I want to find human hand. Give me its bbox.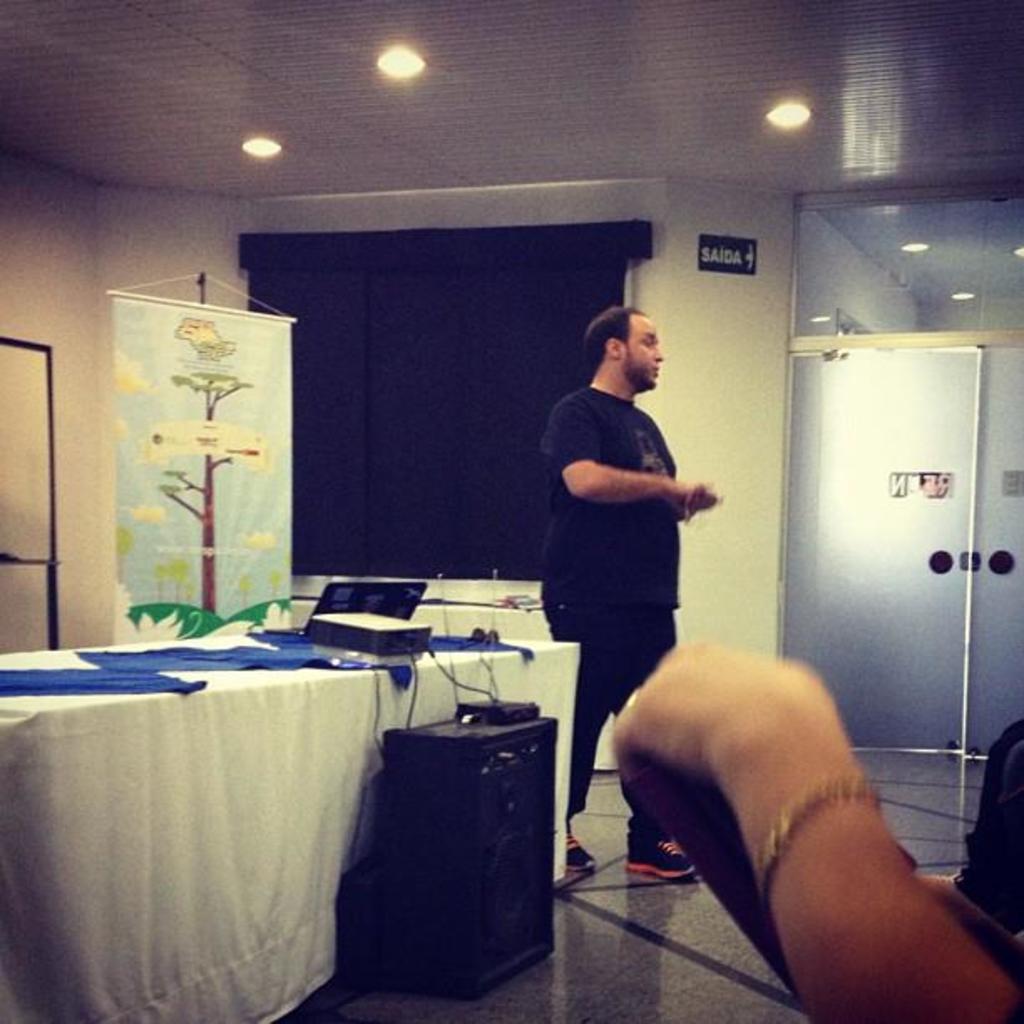
bbox=(611, 634, 818, 780).
